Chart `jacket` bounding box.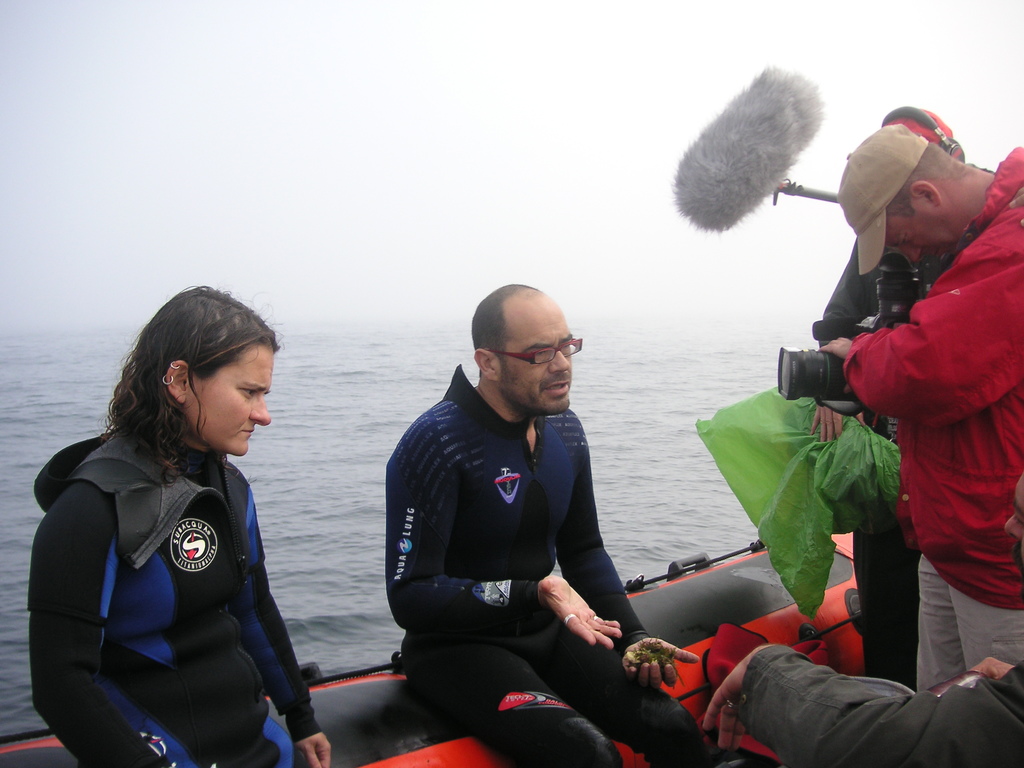
Charted: x1=387 y1=368 x2=651 y2=667.
